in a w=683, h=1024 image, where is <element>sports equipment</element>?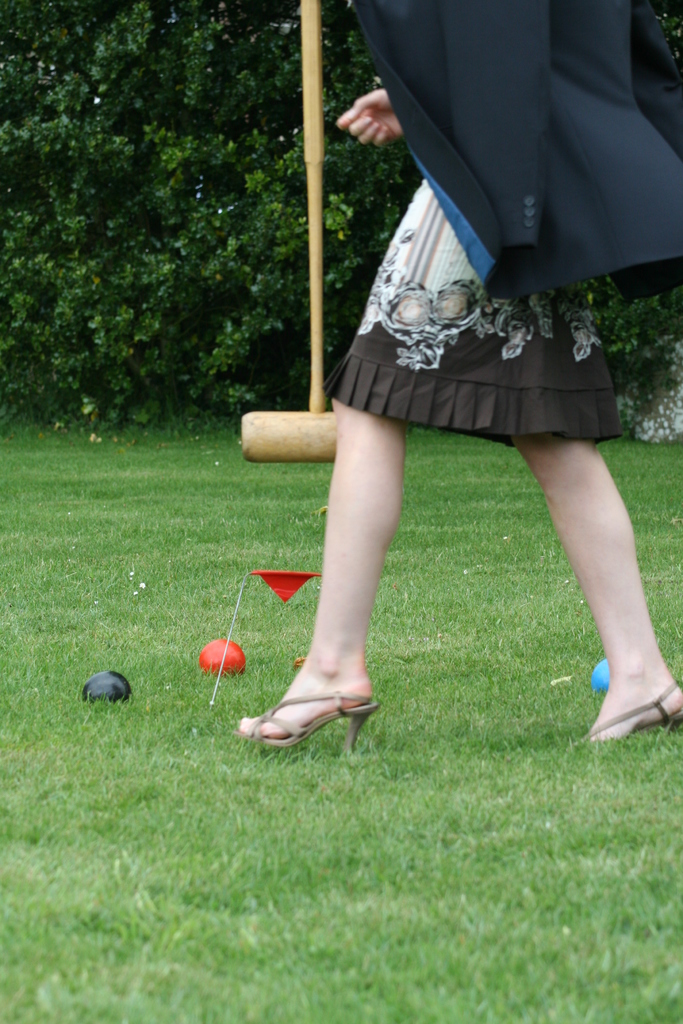
box(81, 669, 136, 705).
